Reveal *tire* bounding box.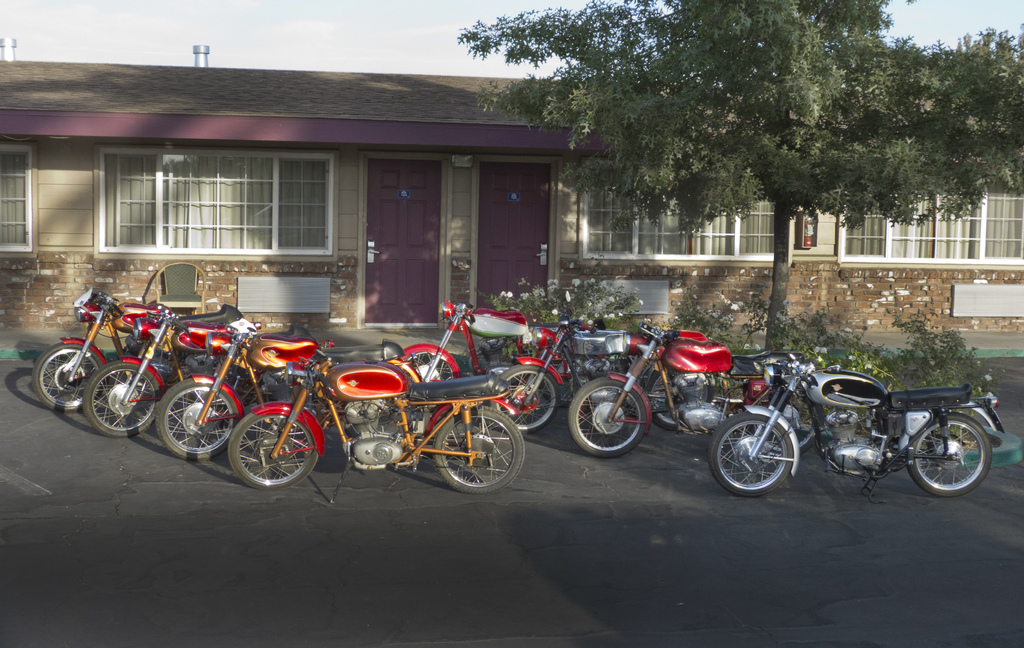
Revealed: 228 412 319 490.
